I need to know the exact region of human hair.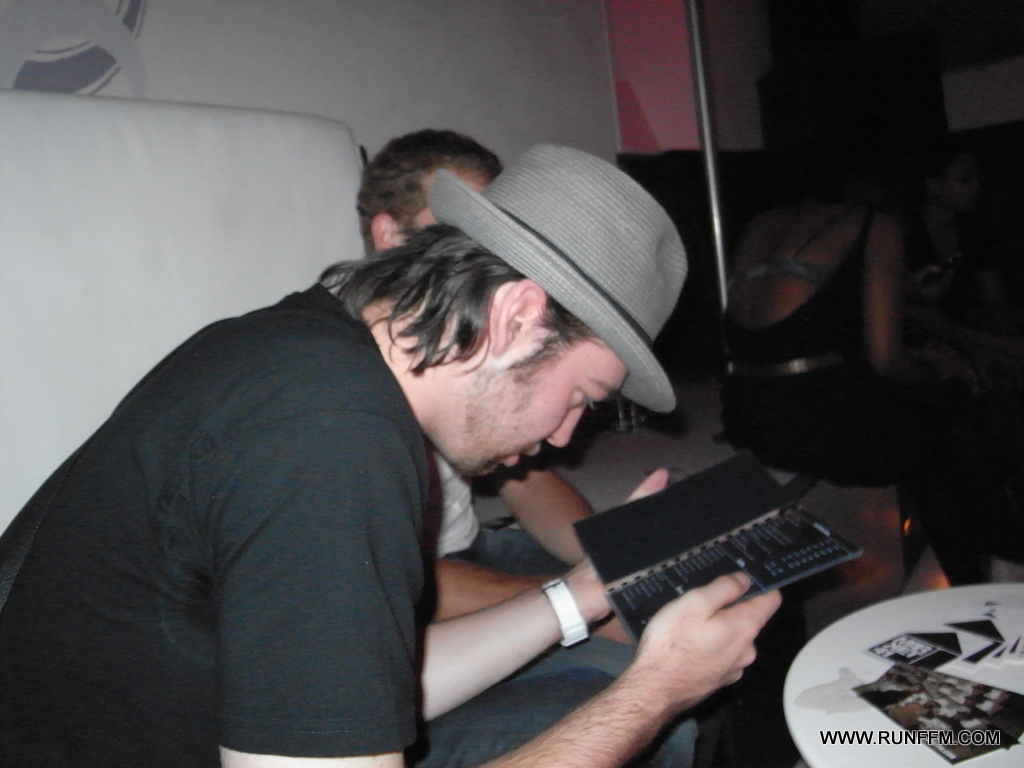
Region: 319/220/601/376.
